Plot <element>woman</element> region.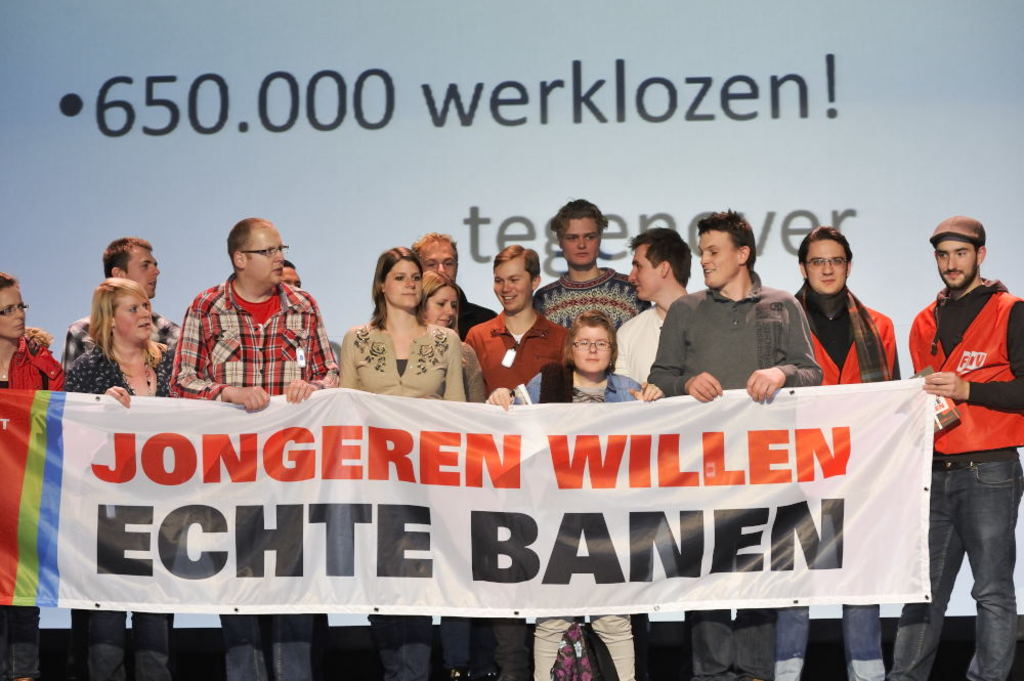
Plotted at (333, 248, 468, 680).
